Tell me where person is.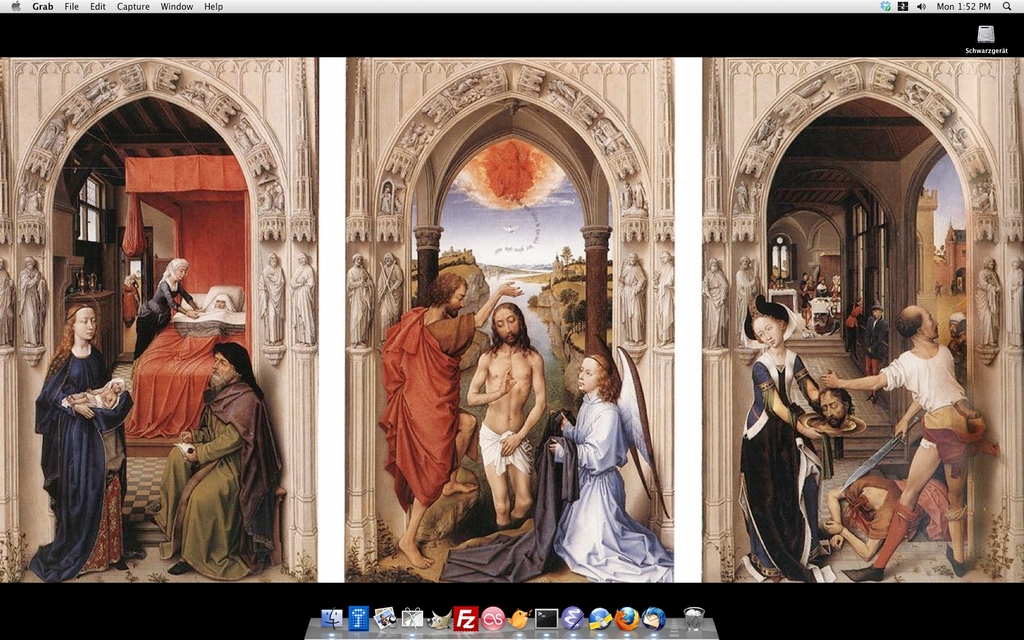
person is at BBox(865, 300, 890, 403).
